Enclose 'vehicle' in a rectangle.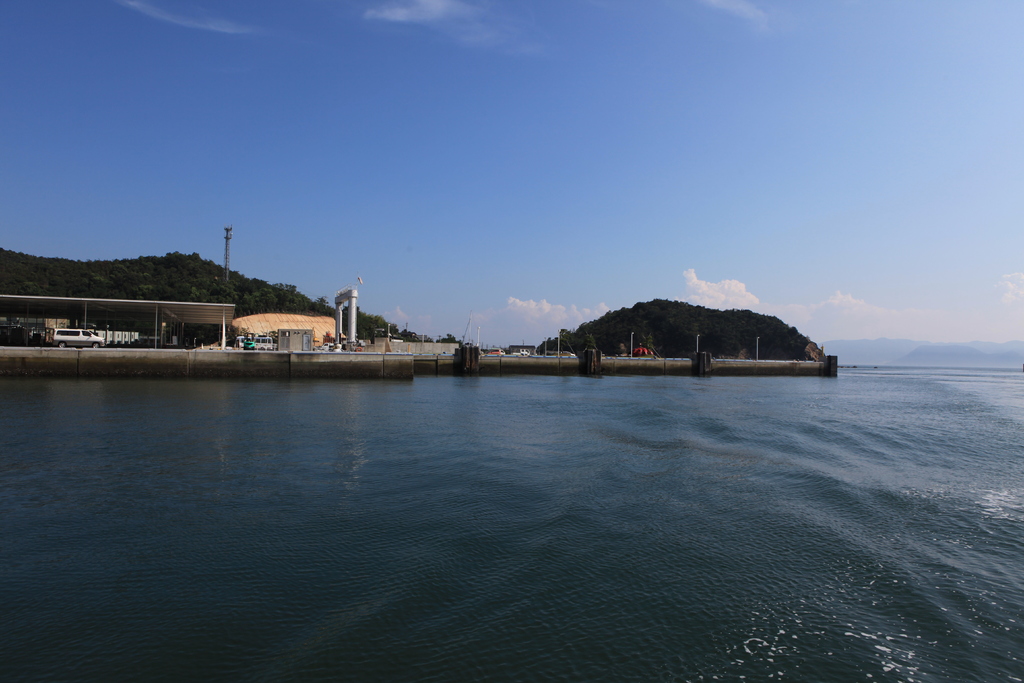
<region>517, 349, 531, 356</region>.
